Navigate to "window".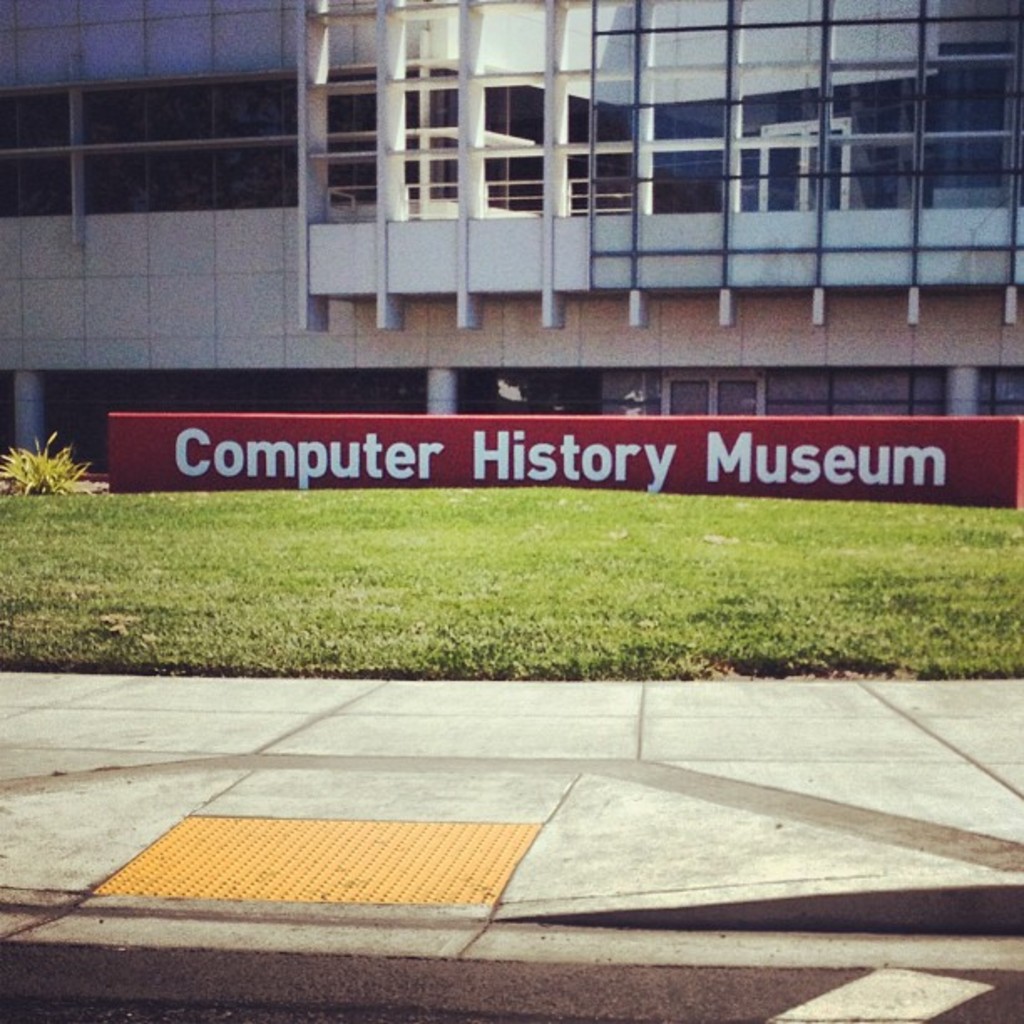
Navigation target: crop(659, 368, 766, 417).
